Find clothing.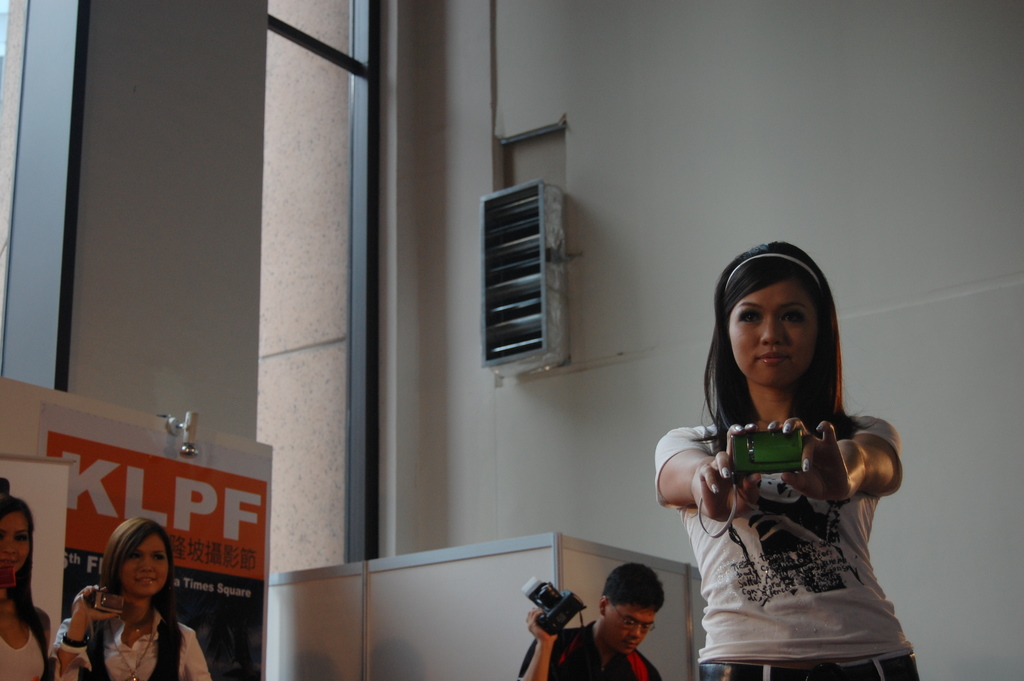
x1=650 y1=347 x2=920 y2=666.
